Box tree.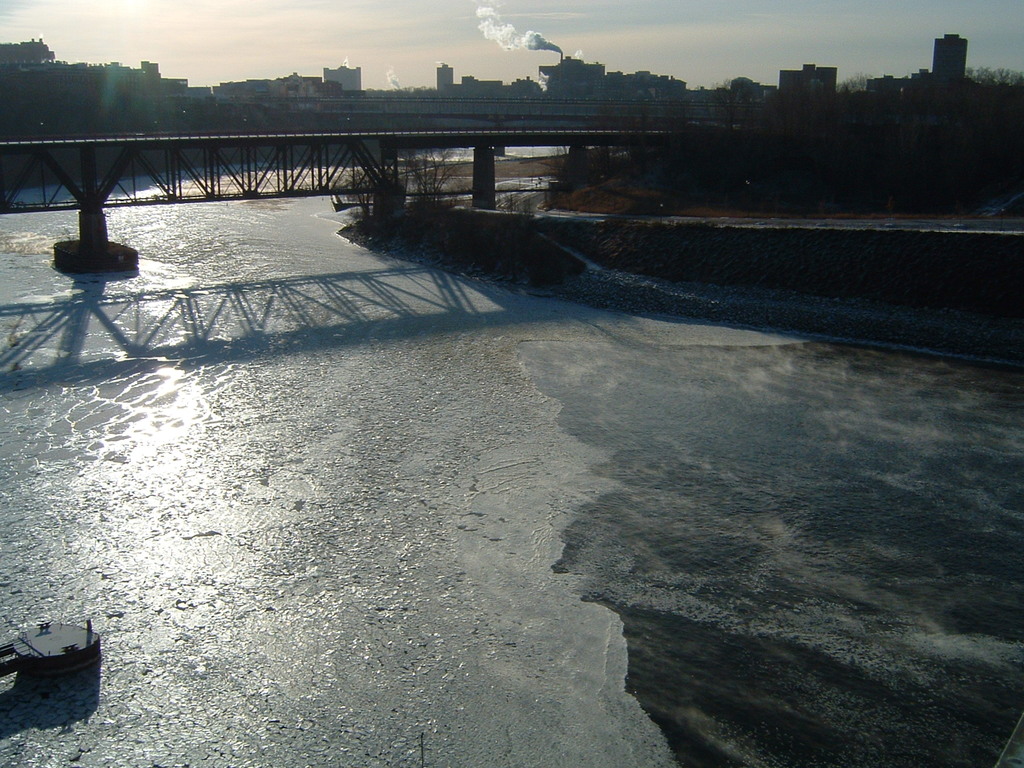
[394, 133, 463, 216].
